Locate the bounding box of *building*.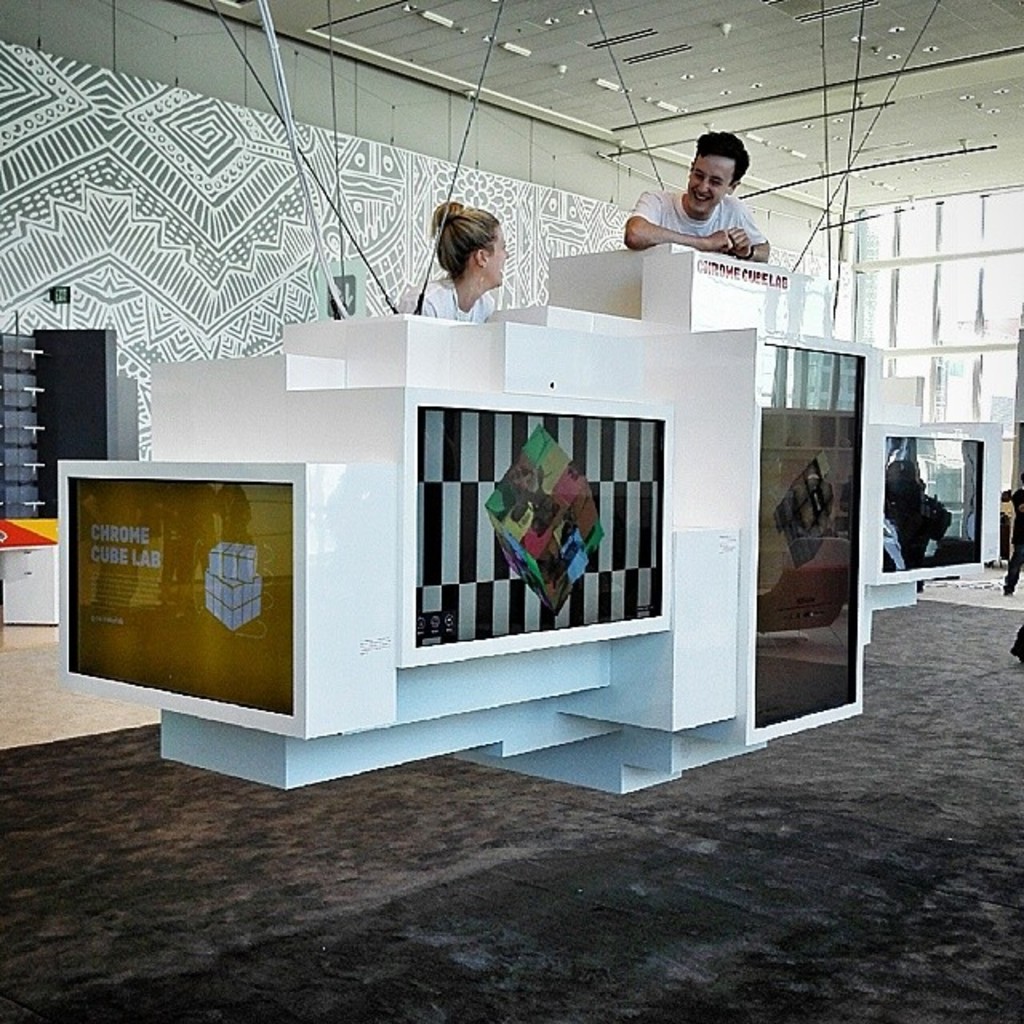
Bounding box: region(0, 0, 1022, 1022).
